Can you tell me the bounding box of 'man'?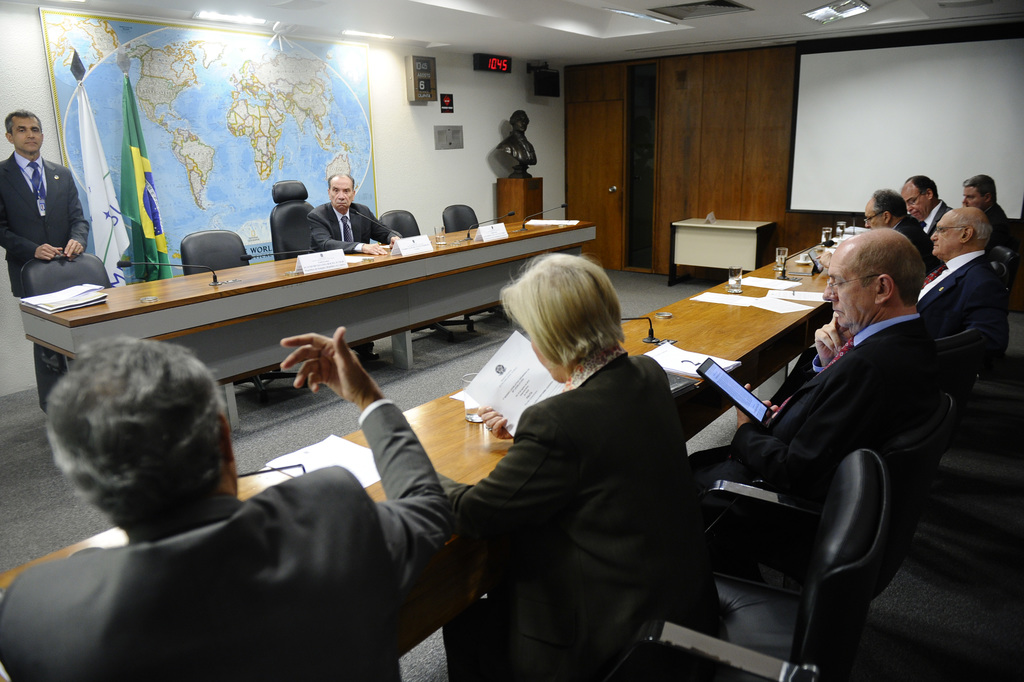
[961,169,1007,234].
